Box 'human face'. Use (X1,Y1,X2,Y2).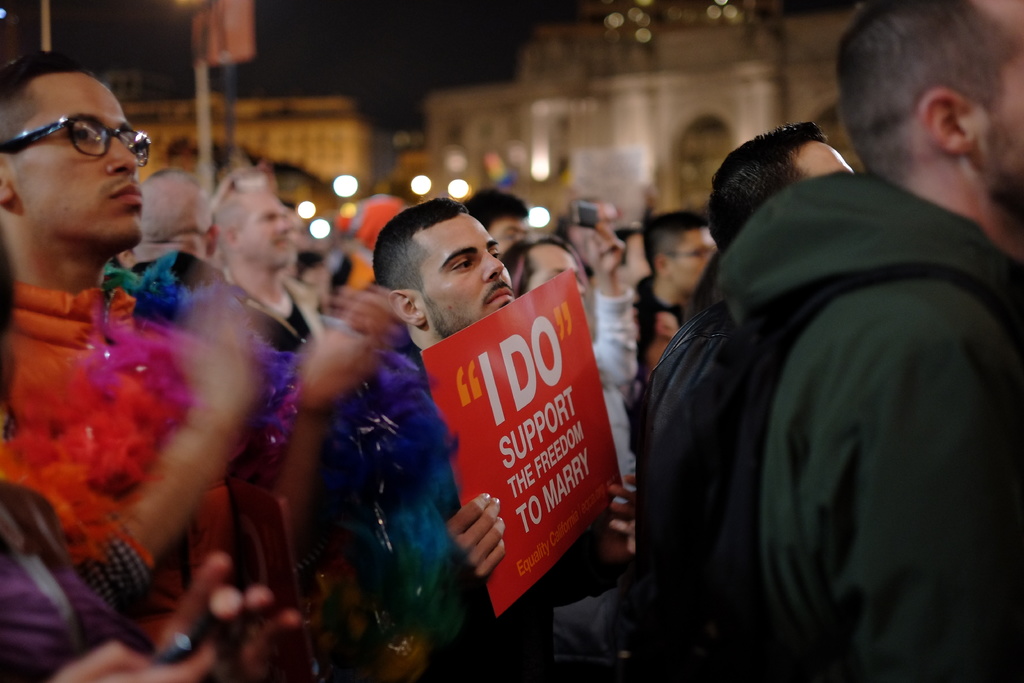
(790,142,854,175).
